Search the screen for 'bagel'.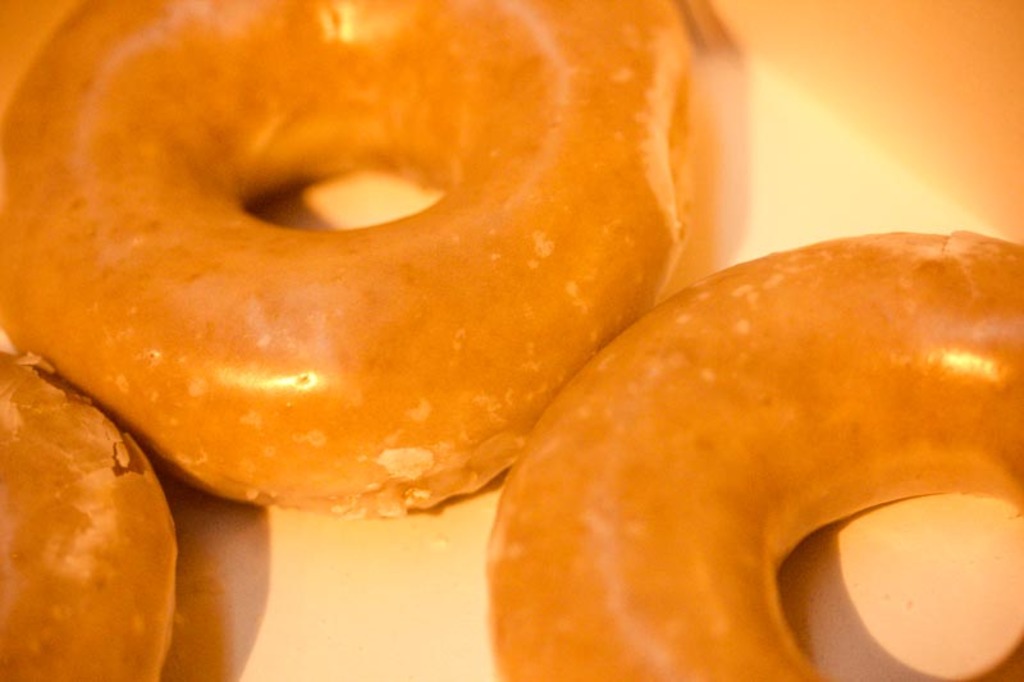
Found at [0, 352, 178, 681].
